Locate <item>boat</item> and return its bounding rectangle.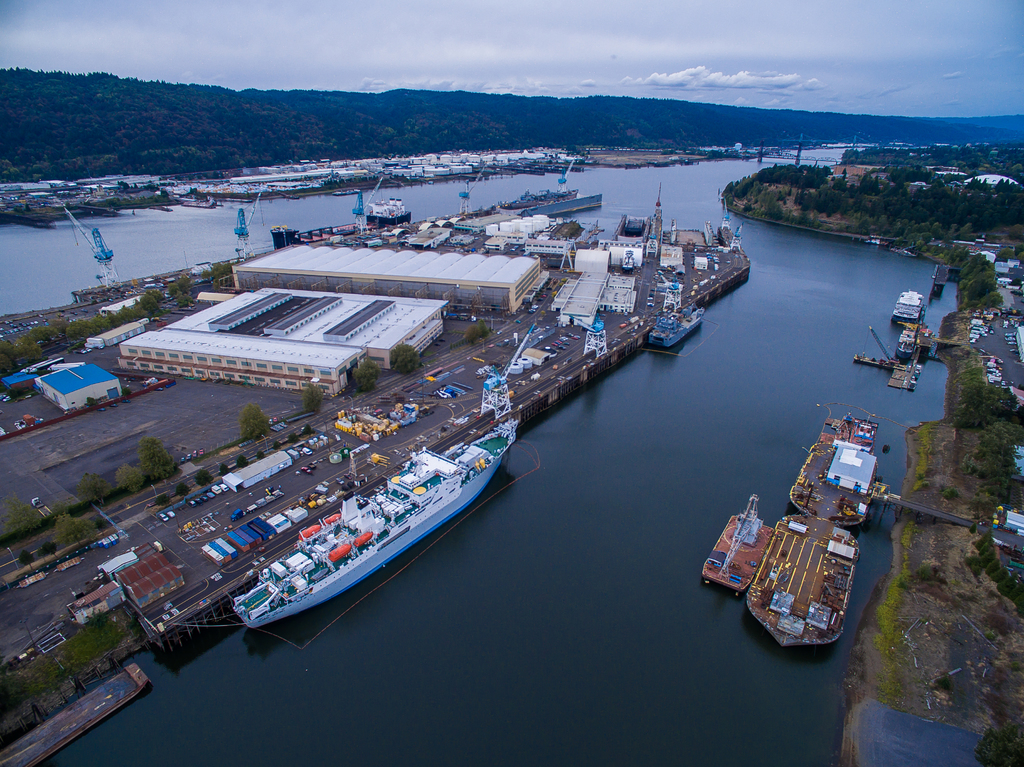
228,417,518,633.
